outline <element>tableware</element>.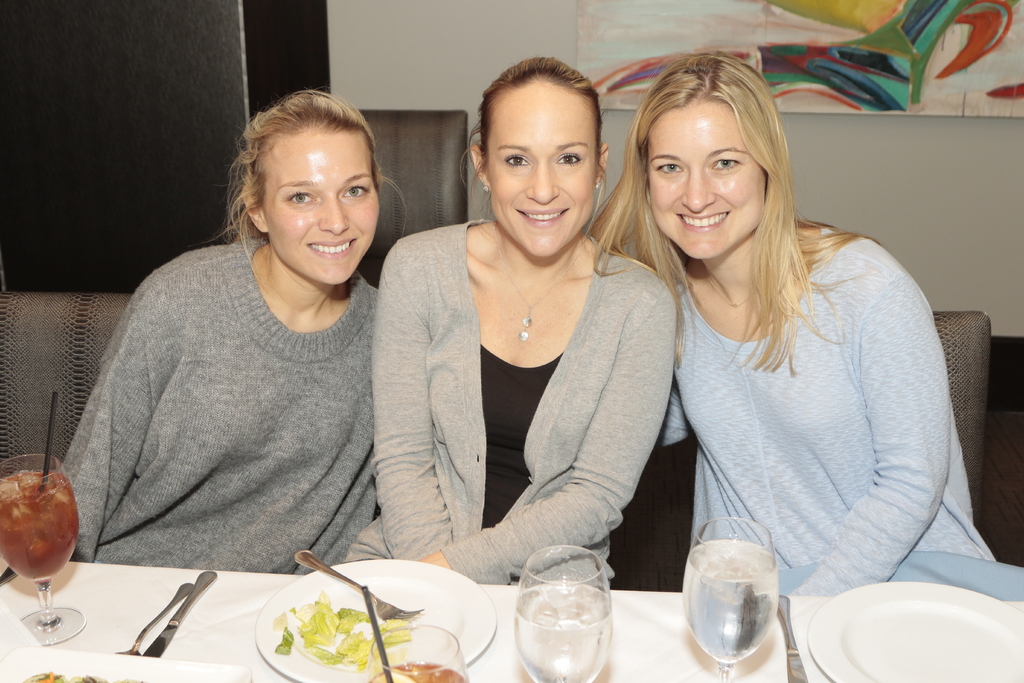
Outline: rect(123, 579, 191, 657).
